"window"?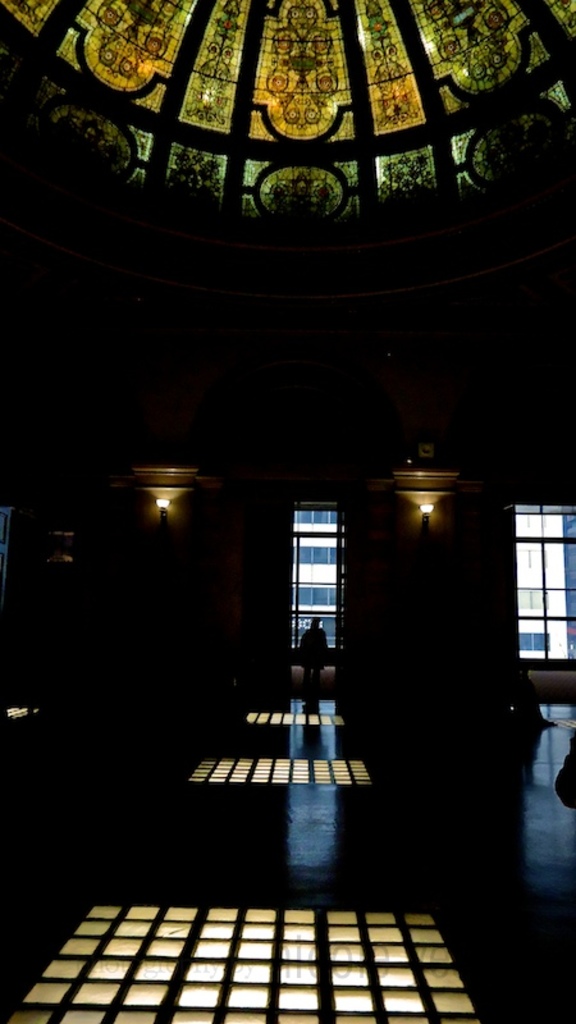
Rect(511, 499, 575, 671)
